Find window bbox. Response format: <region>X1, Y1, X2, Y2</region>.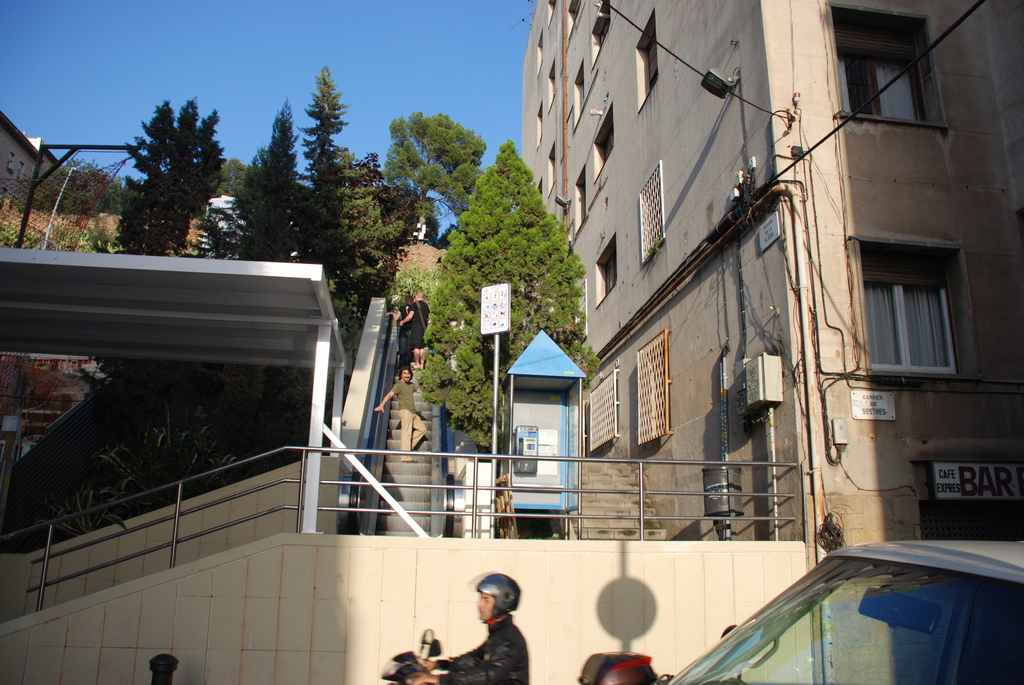
<region>586, 367, 620, 453</region>.
